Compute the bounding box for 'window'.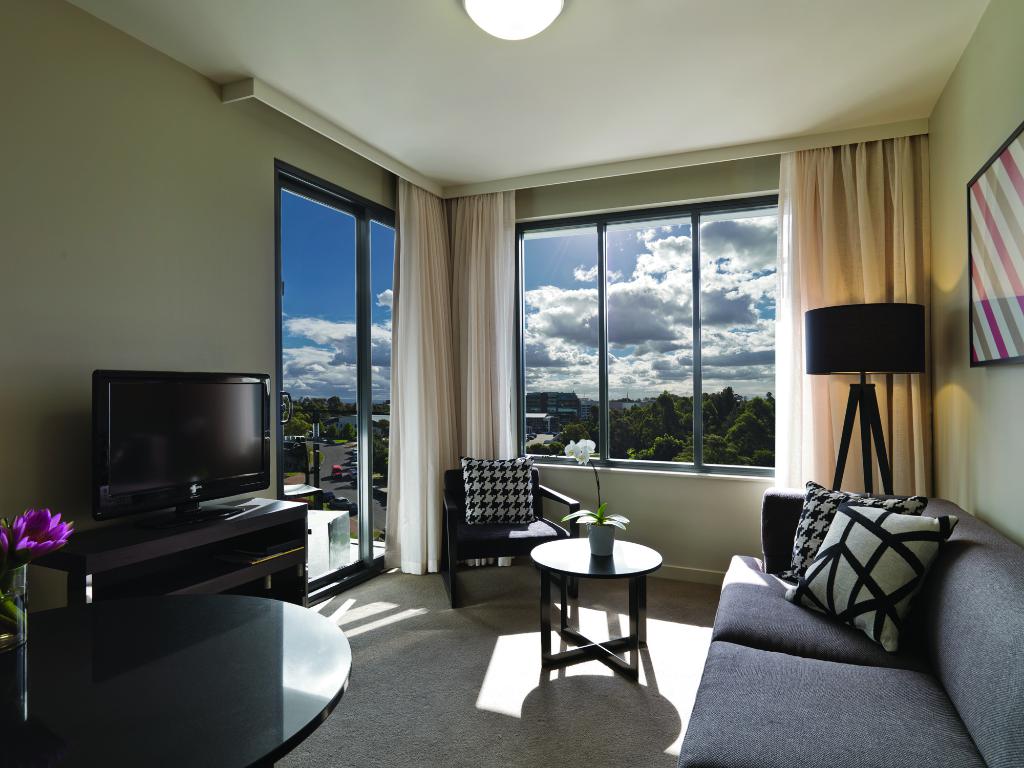
region(276, 177, 397, 553).
